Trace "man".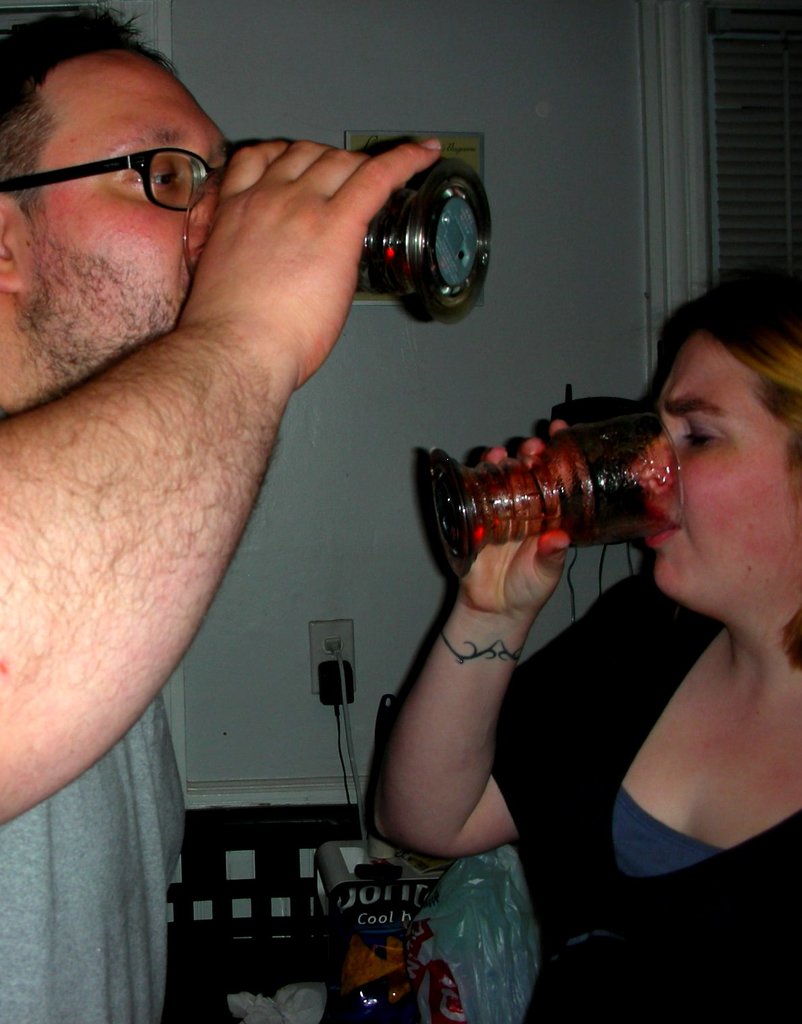
Traced to rect(0, 0, 474, 958).
